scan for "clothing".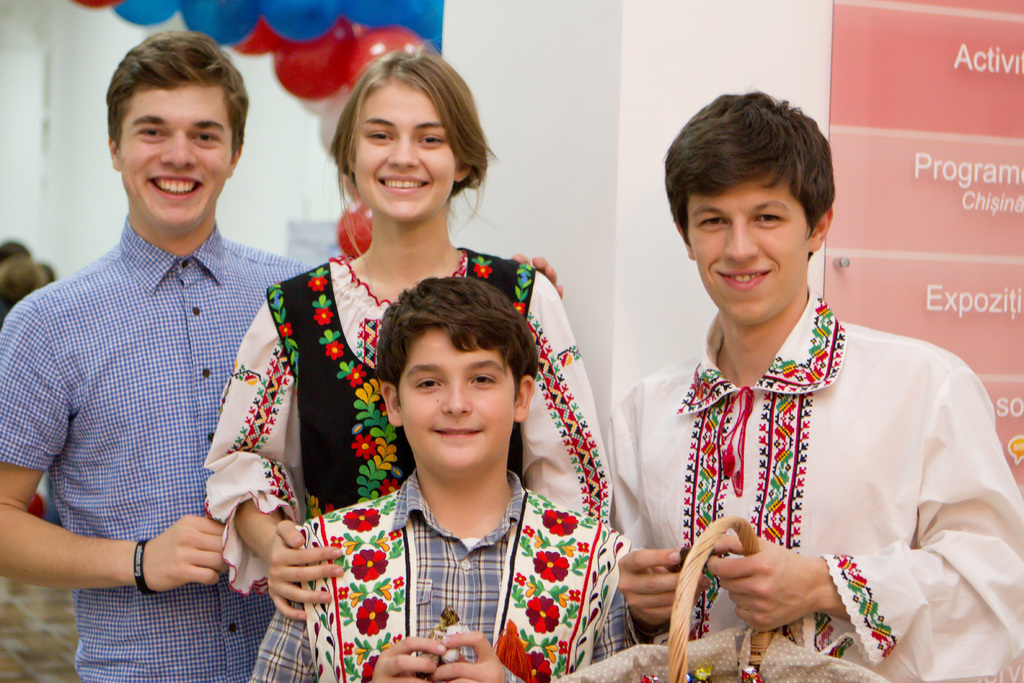
Scan result: crop(636, 263, 995, 672).
